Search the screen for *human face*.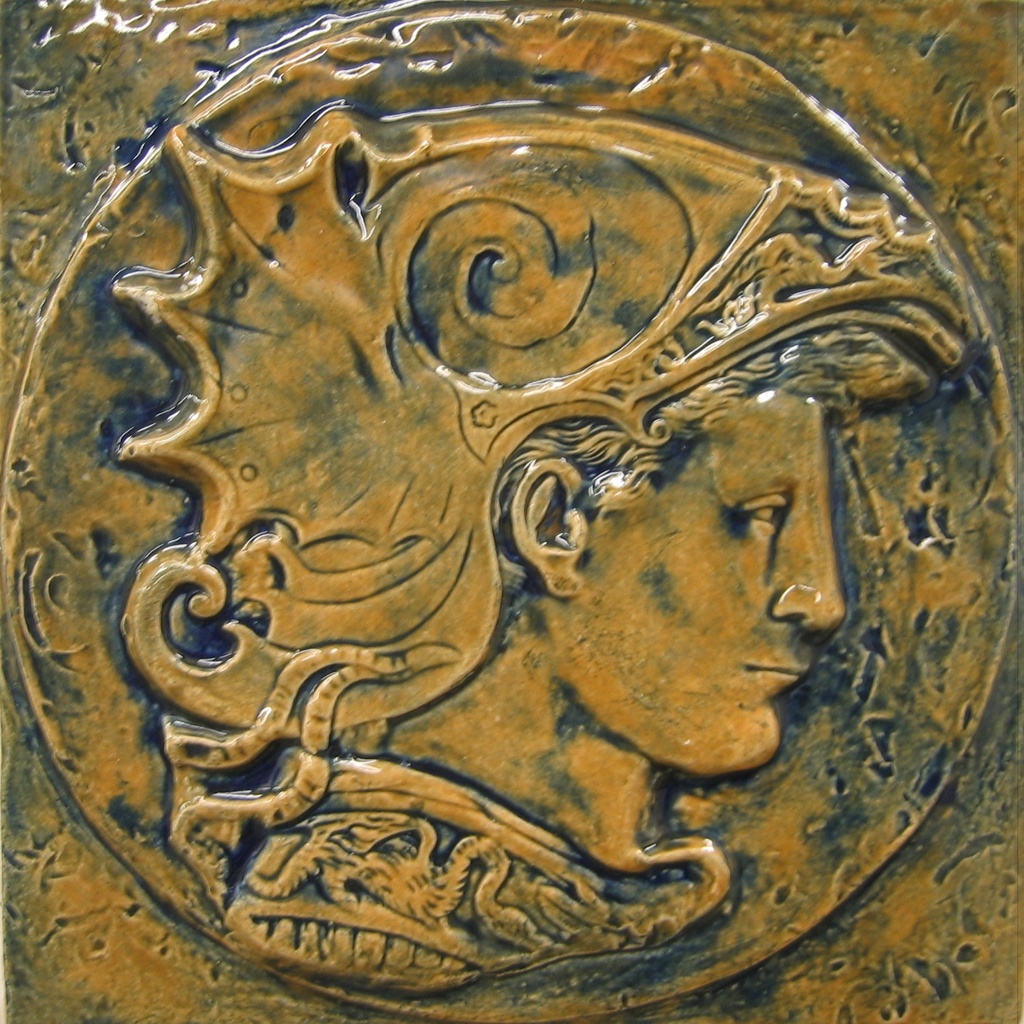
Found at pyautogui.locateOnScreen(578, 393, 848, 778).
